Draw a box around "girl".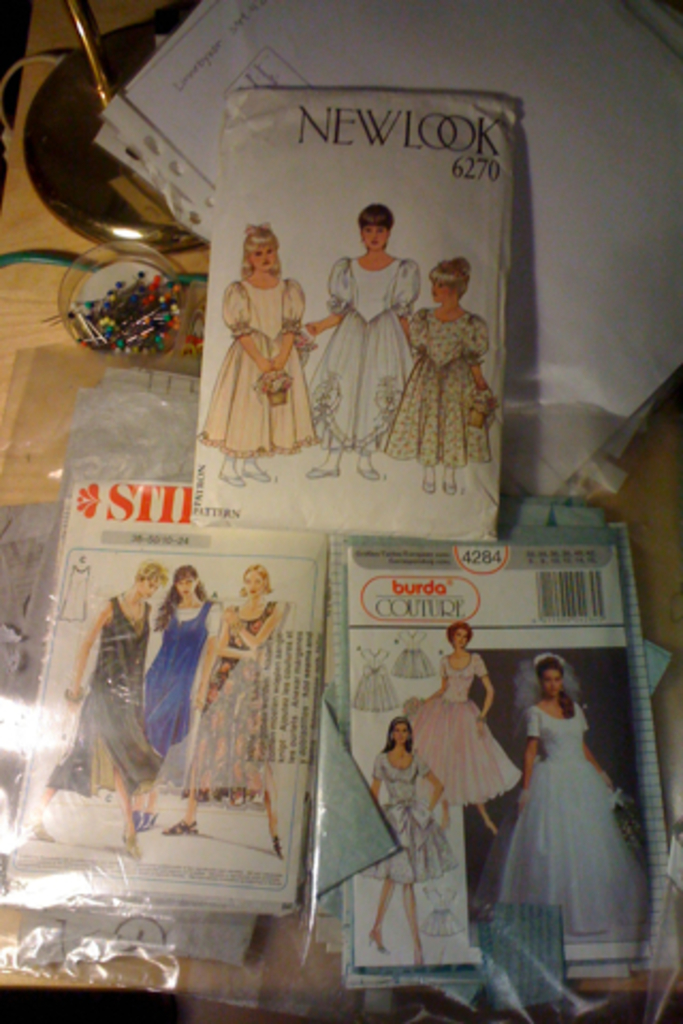
bbox(386, 252, 506, 510).
